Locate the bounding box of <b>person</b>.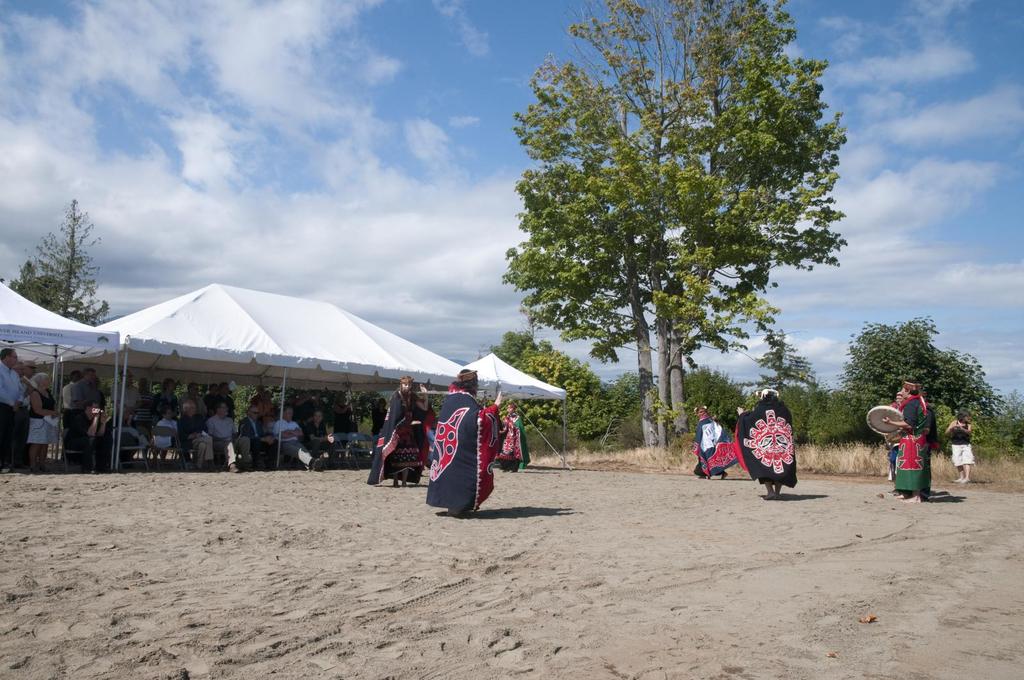
Bounding box: box=[733, 390, 793, 504].
